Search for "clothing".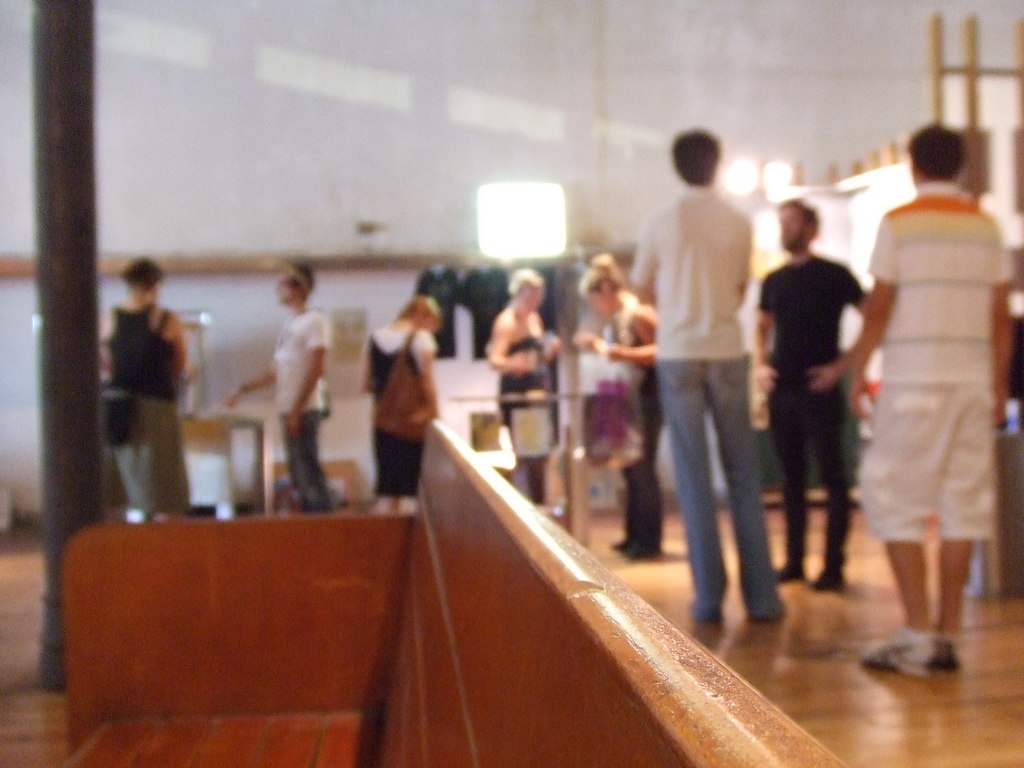
Found at {"left": 618, "top": 305, "right": 660, "bottom": 552}.
